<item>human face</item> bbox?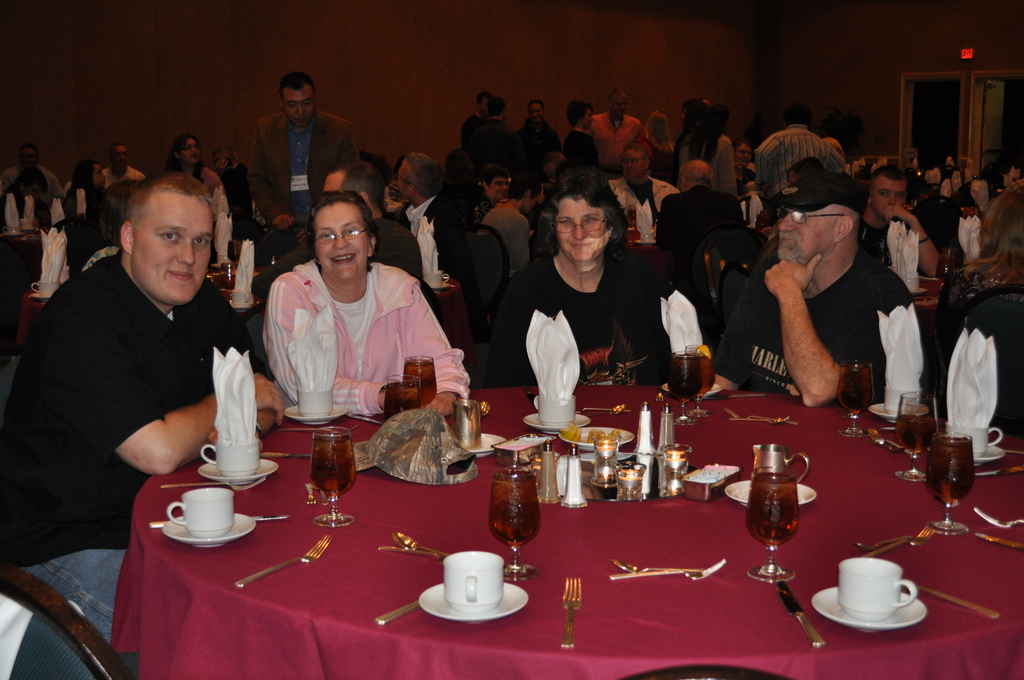
bbox(115, 145, 124, 166)
